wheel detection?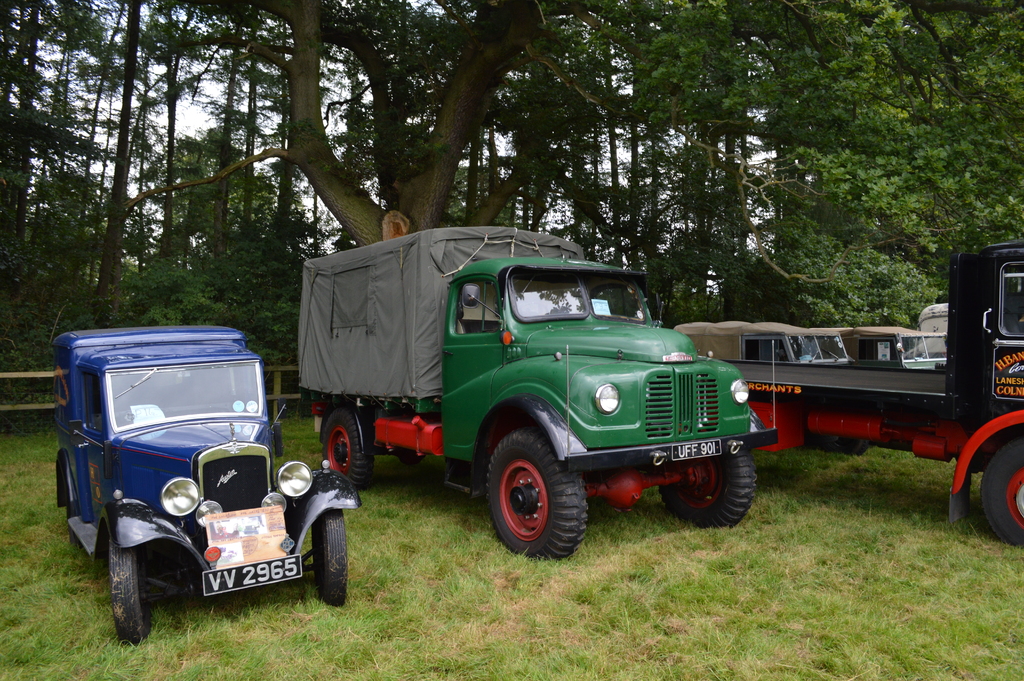
bbox=[979, 438, 1023, 551]
